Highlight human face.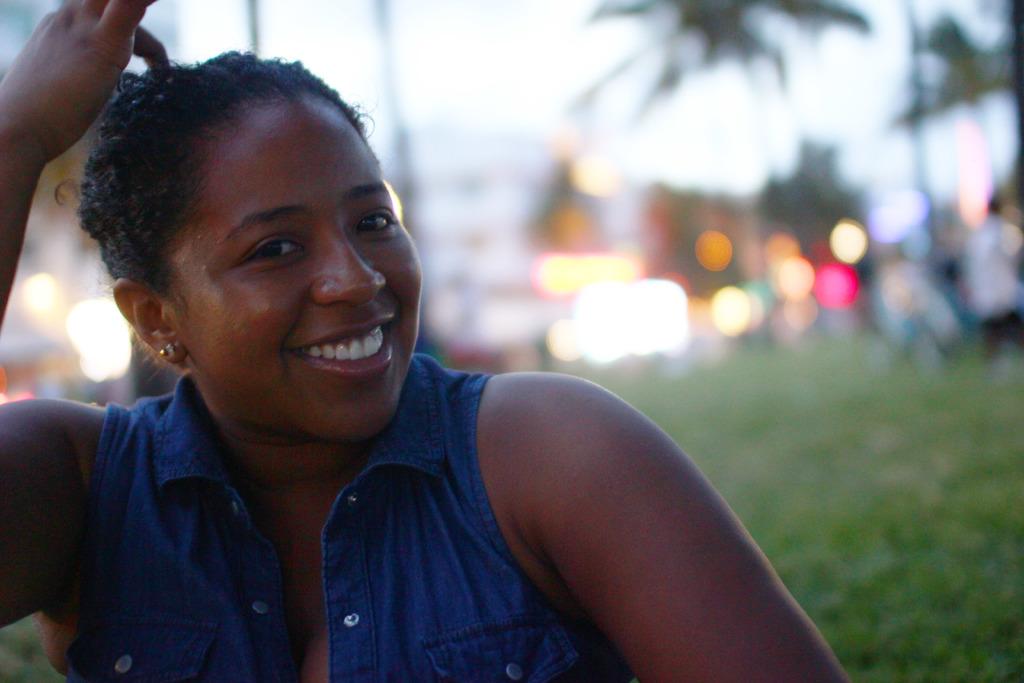
Highlighted region: x1=159, y1=101, x2=424, y2=436.
